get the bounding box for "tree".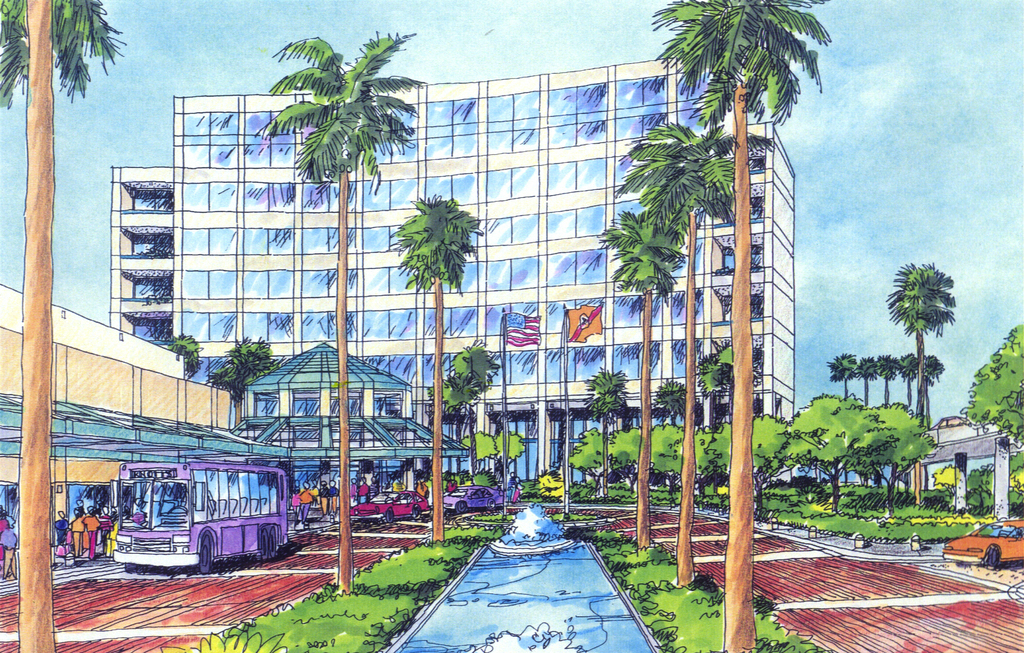
box(210, 337, 284, 403).
